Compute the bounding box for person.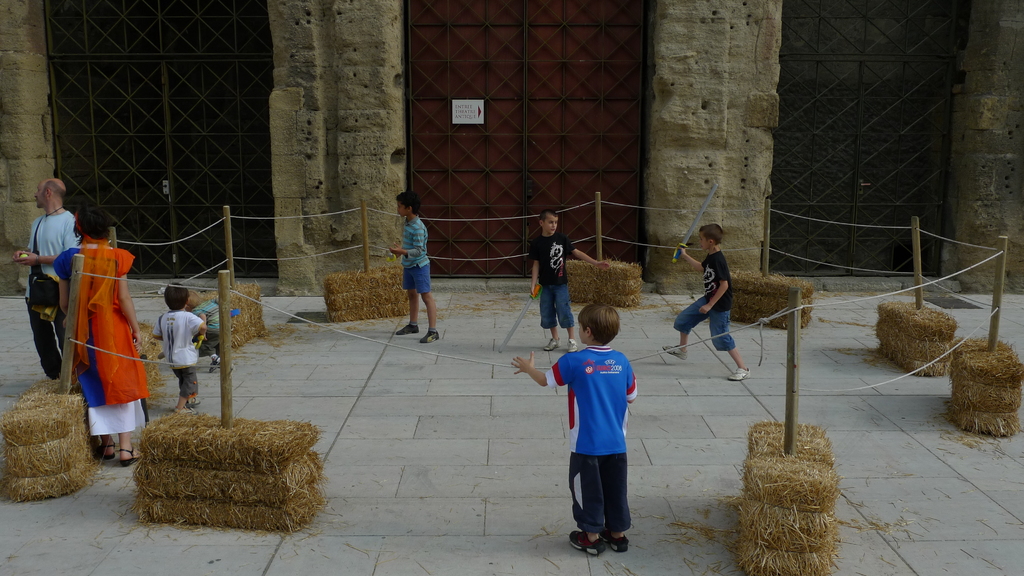
[left=152, top=280, right=209, bottom=414].
